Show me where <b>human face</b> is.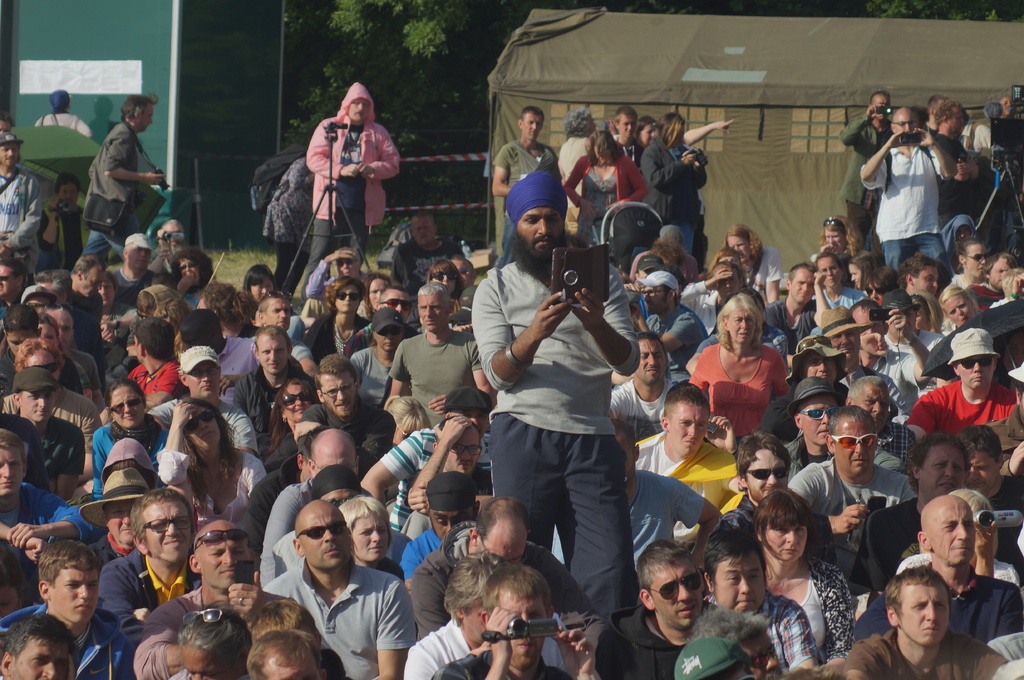
<b>human face</b> is at bbox=(45, 313, 73, 340).
